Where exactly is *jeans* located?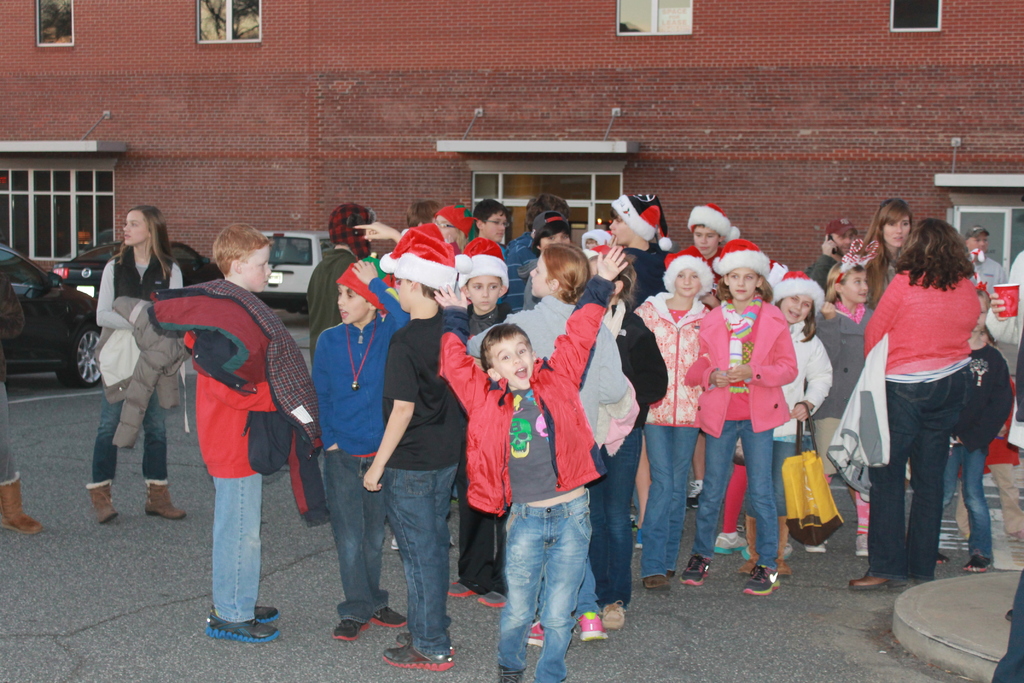
Its bounding box is (left=320, top=454, right=388, bottom=618).
